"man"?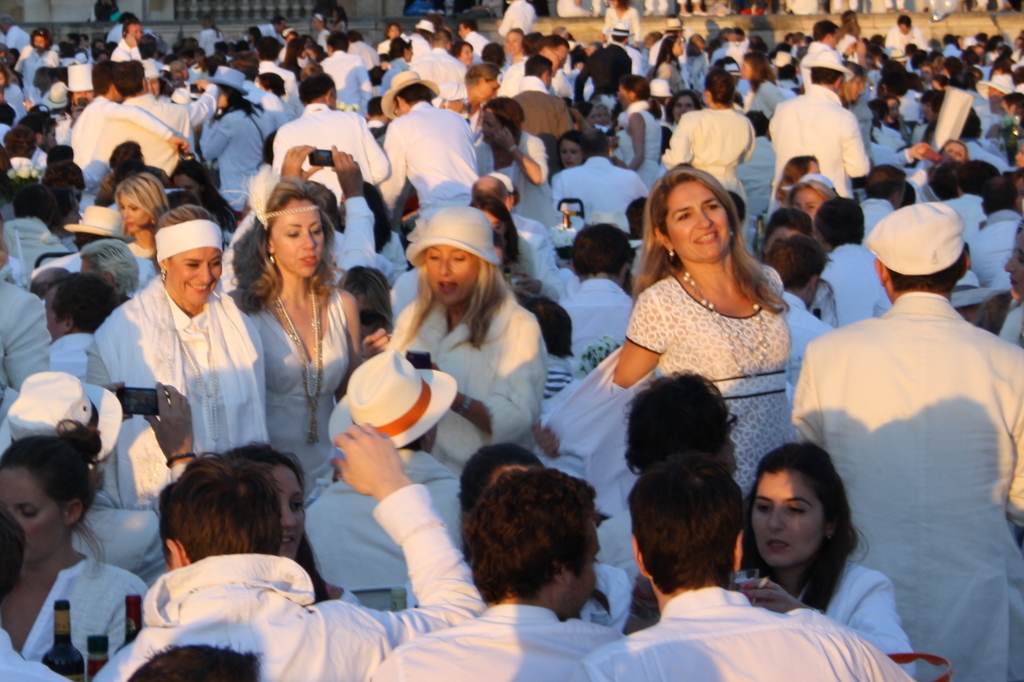
x1=938 y1=157 x2=1000 y2=245
